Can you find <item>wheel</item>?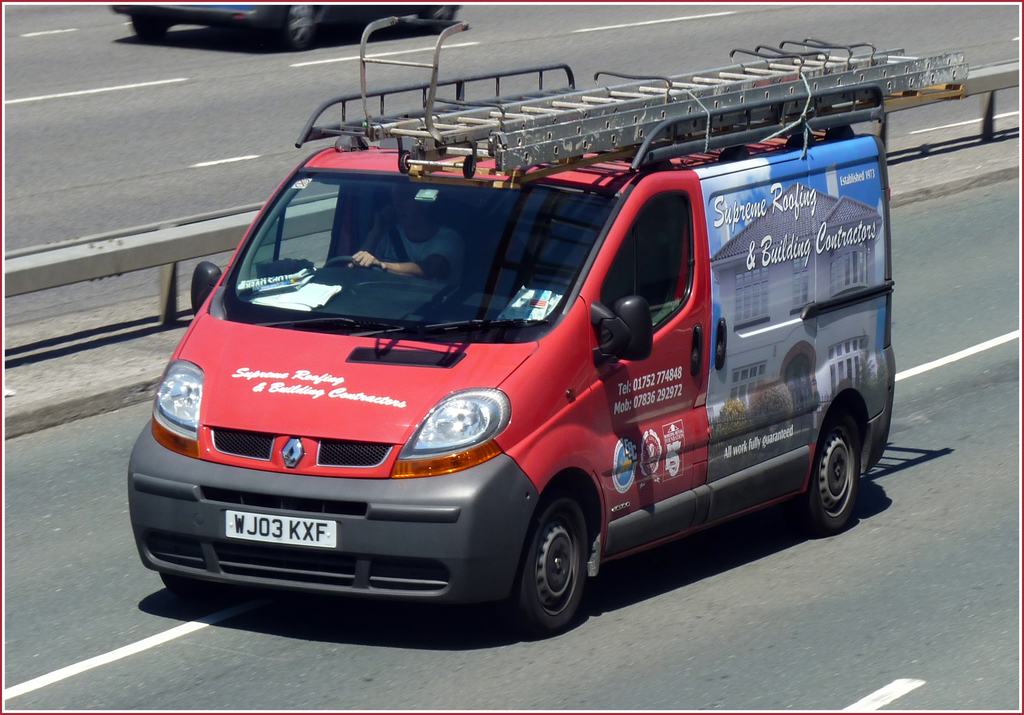
Yes, bounding box: bbox=(794, 415, 860, 537).
